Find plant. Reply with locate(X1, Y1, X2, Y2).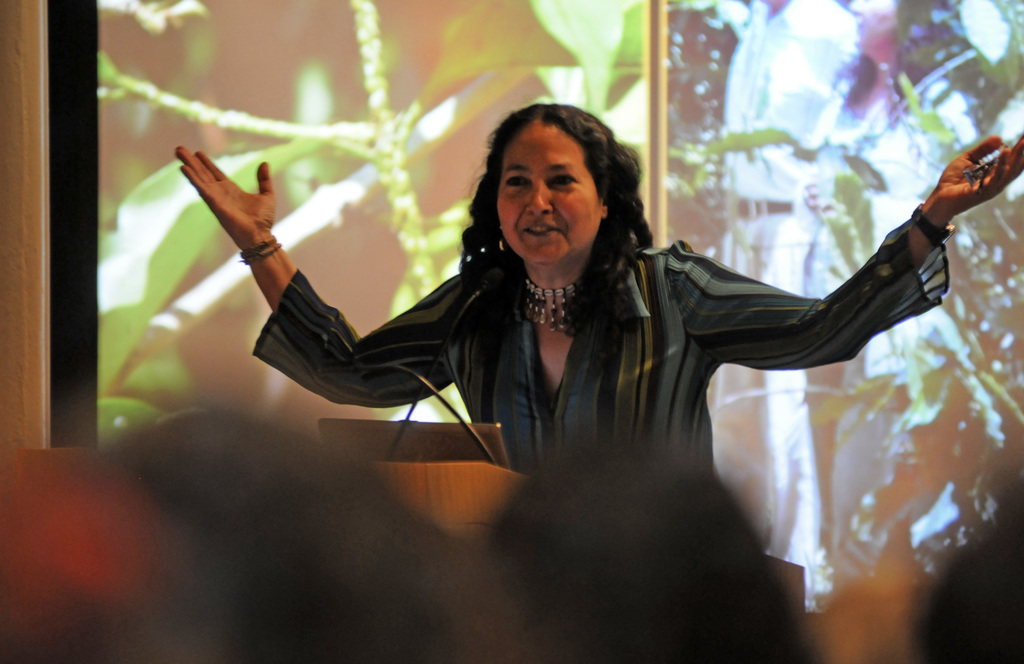
locate(78, 0, 1023, 443).
